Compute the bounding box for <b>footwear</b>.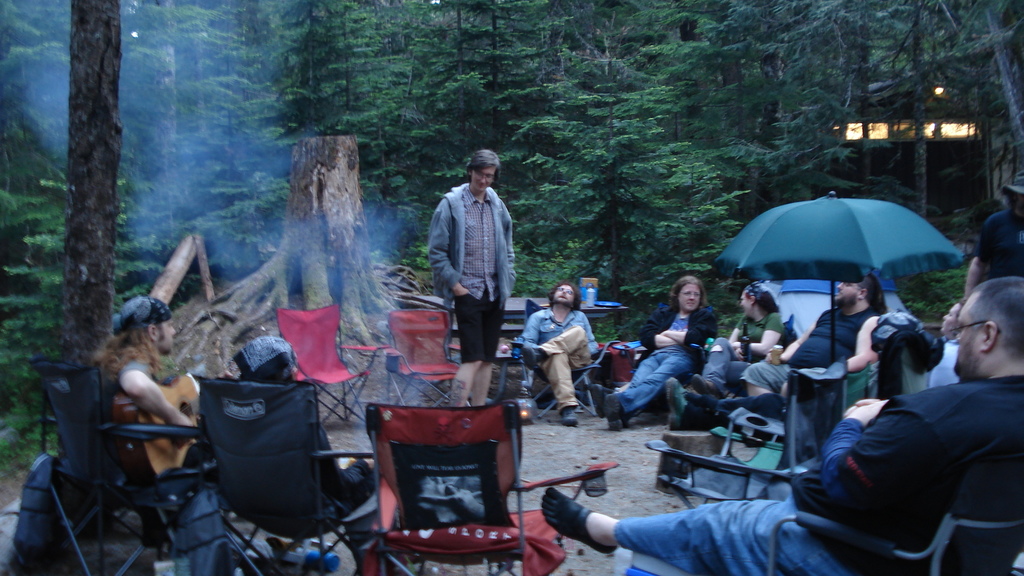
select_region(545, 493, 618, 554).
